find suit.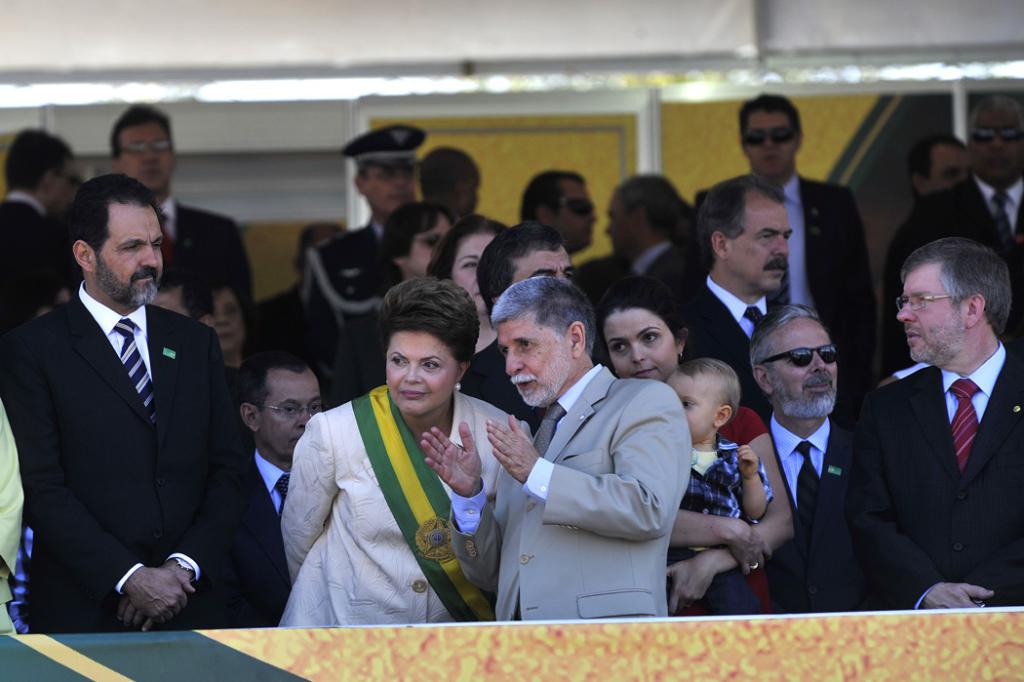
detection(679, 282, 771, 410).
